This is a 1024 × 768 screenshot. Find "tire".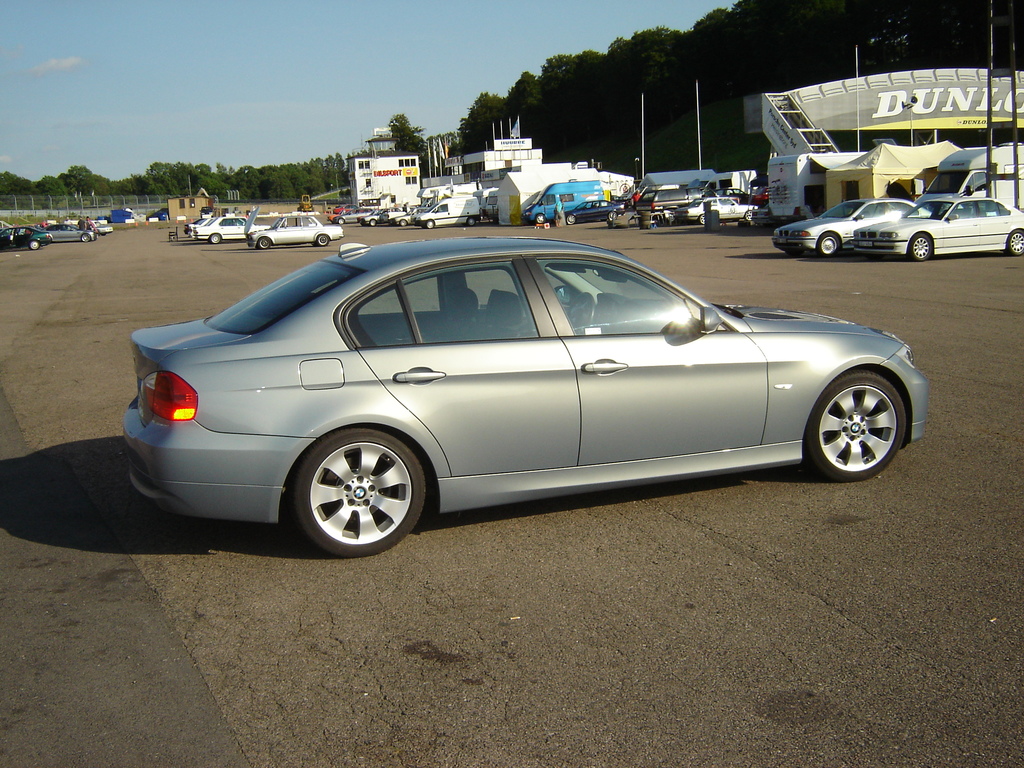
Bounding box: region(426, 220, 434, 229).
